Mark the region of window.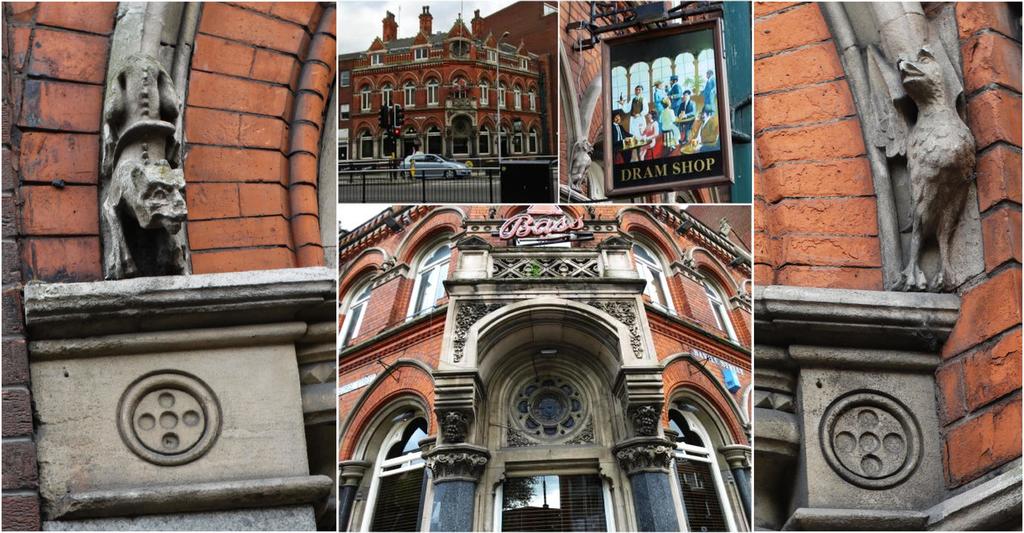
Region: x1=414, y1=48, x2=429, y2=61.
